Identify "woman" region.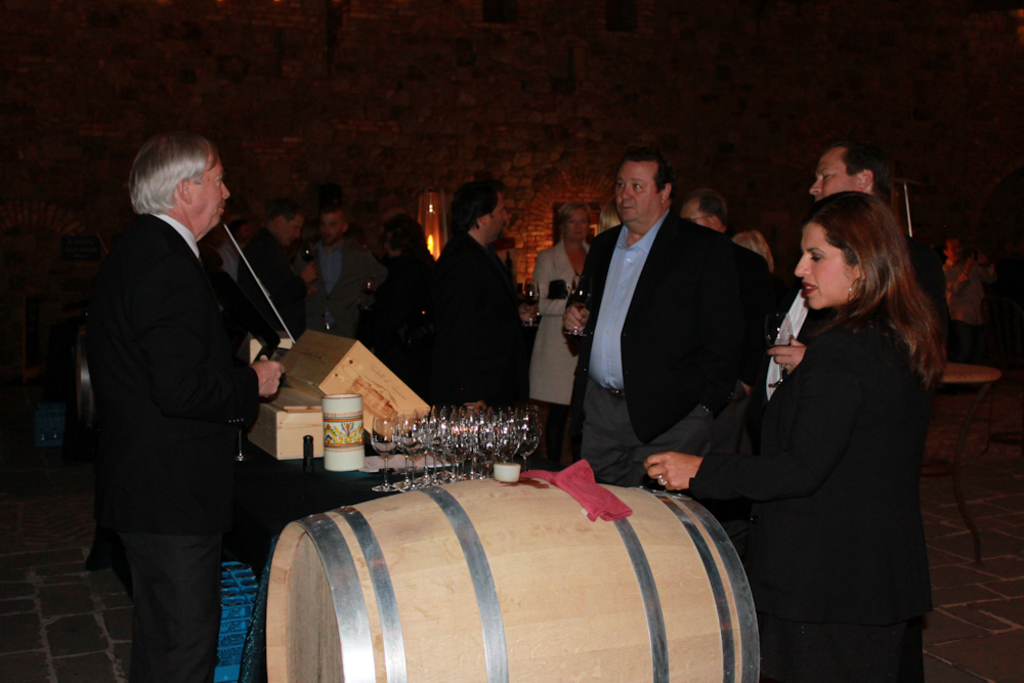
Region: pyautogui.locateOnScreen(599, 198, 623, 234).
